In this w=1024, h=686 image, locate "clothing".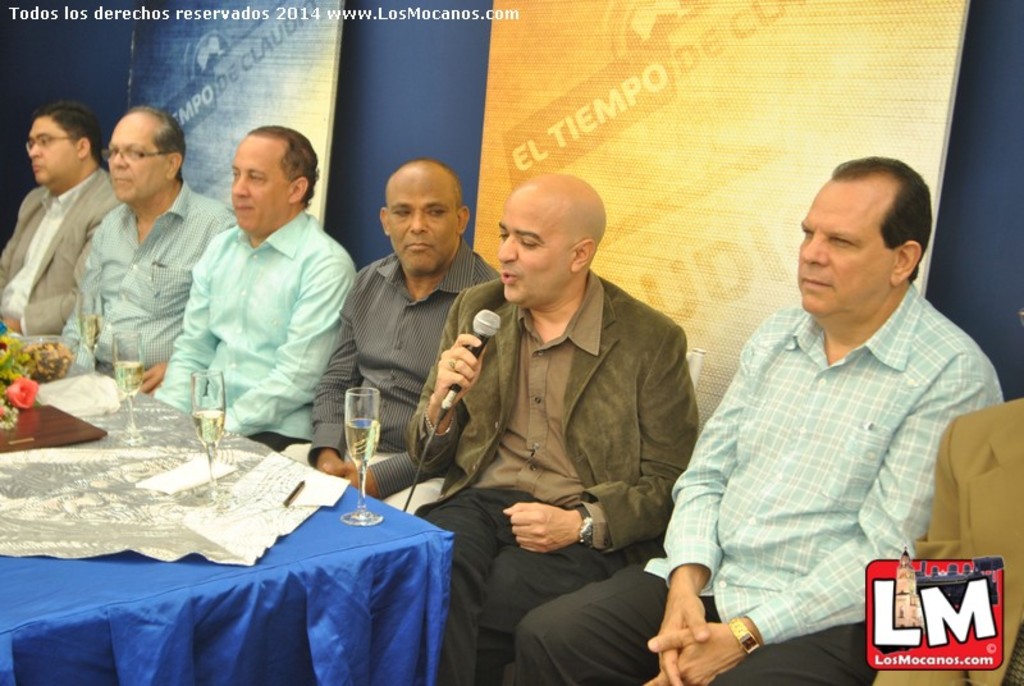
Bounding box: (411,273,699,685).
